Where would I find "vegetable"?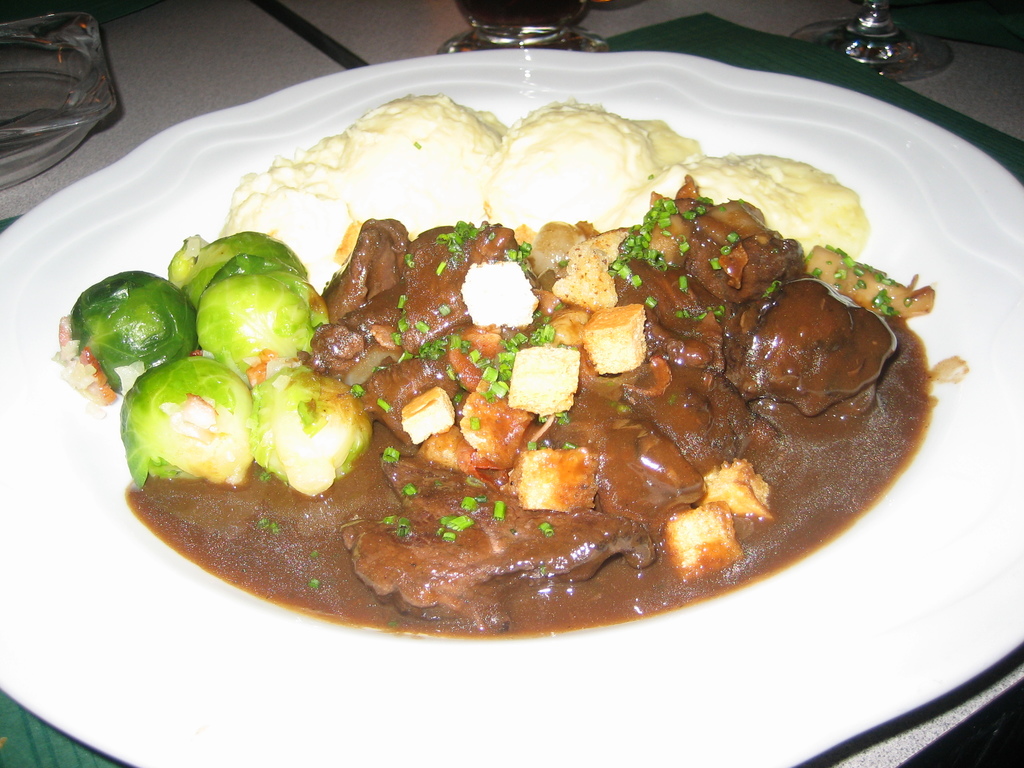
At (71,271,372,488).
